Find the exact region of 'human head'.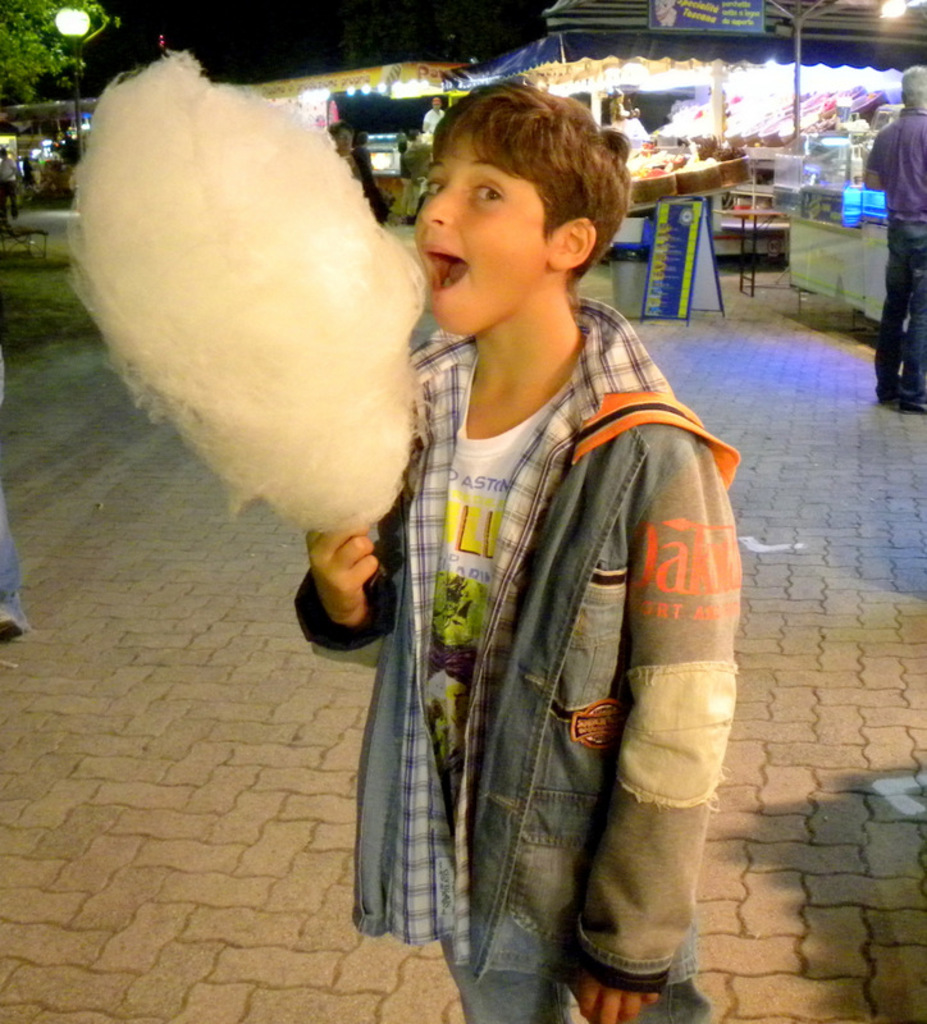
Exact region: [901,65,926,111].
